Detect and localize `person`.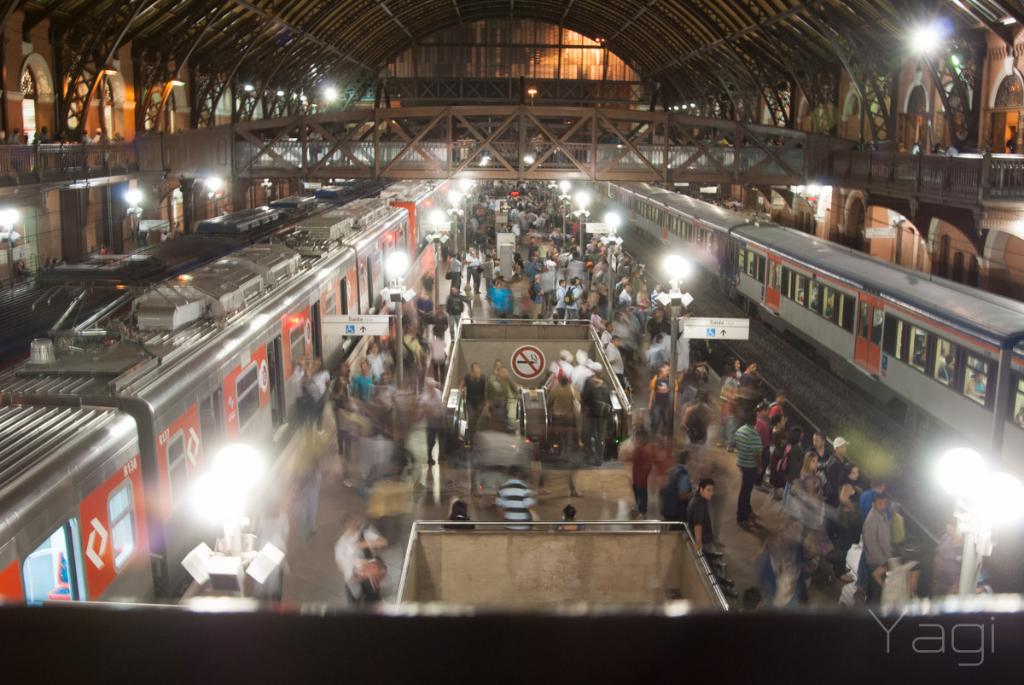
Localized at region(736, 584, 768, 612).
